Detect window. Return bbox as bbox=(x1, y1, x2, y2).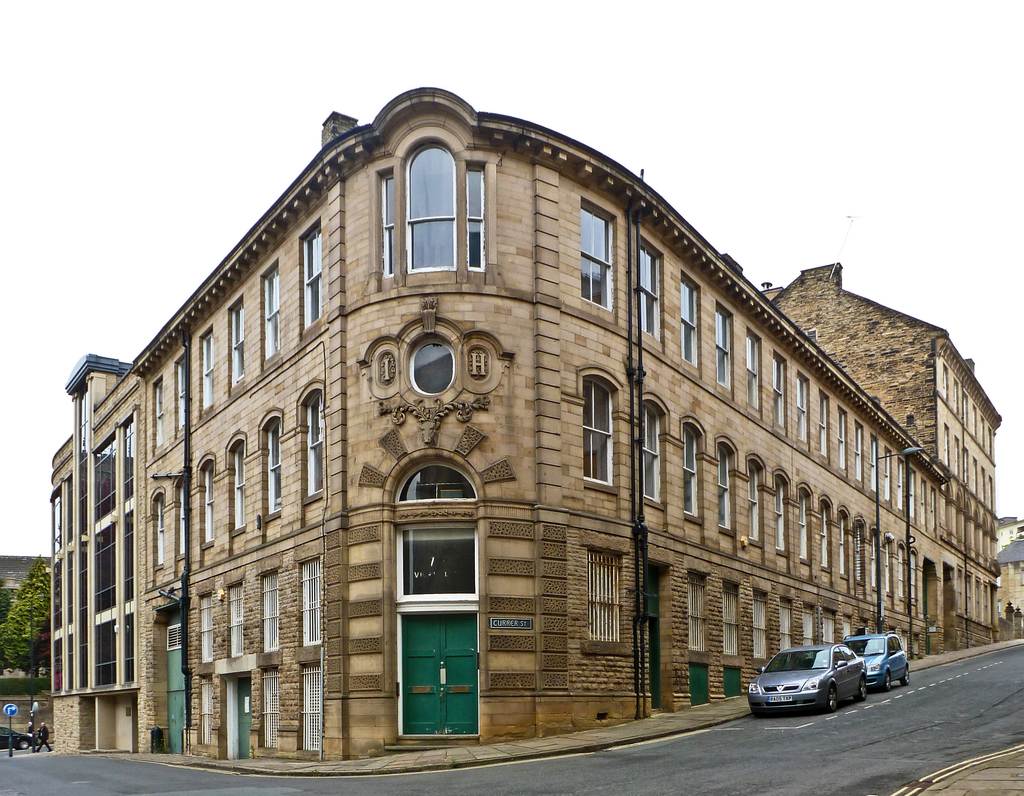
bbox=(834, 501, 849, 578).
